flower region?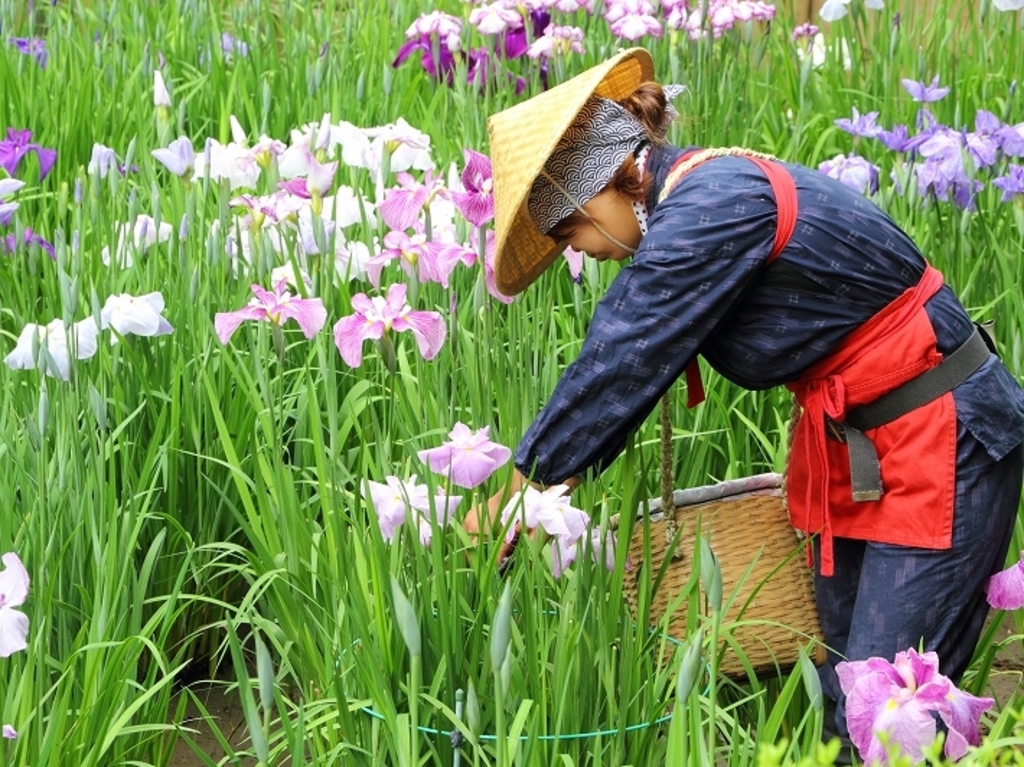
(834,636,995,766)
